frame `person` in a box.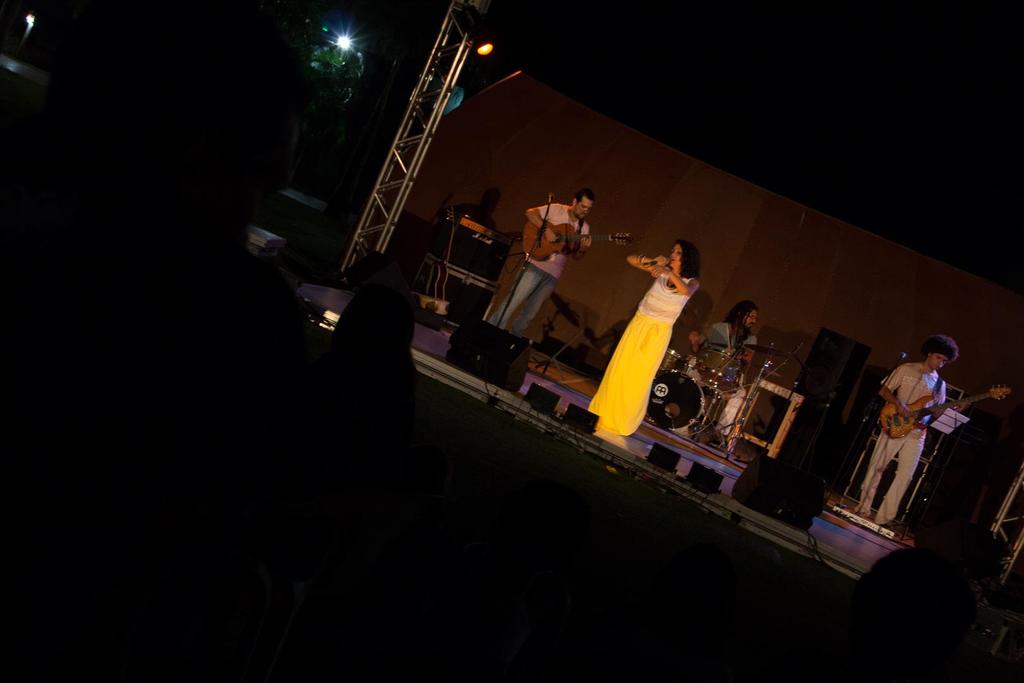
(488,188,594,338).
